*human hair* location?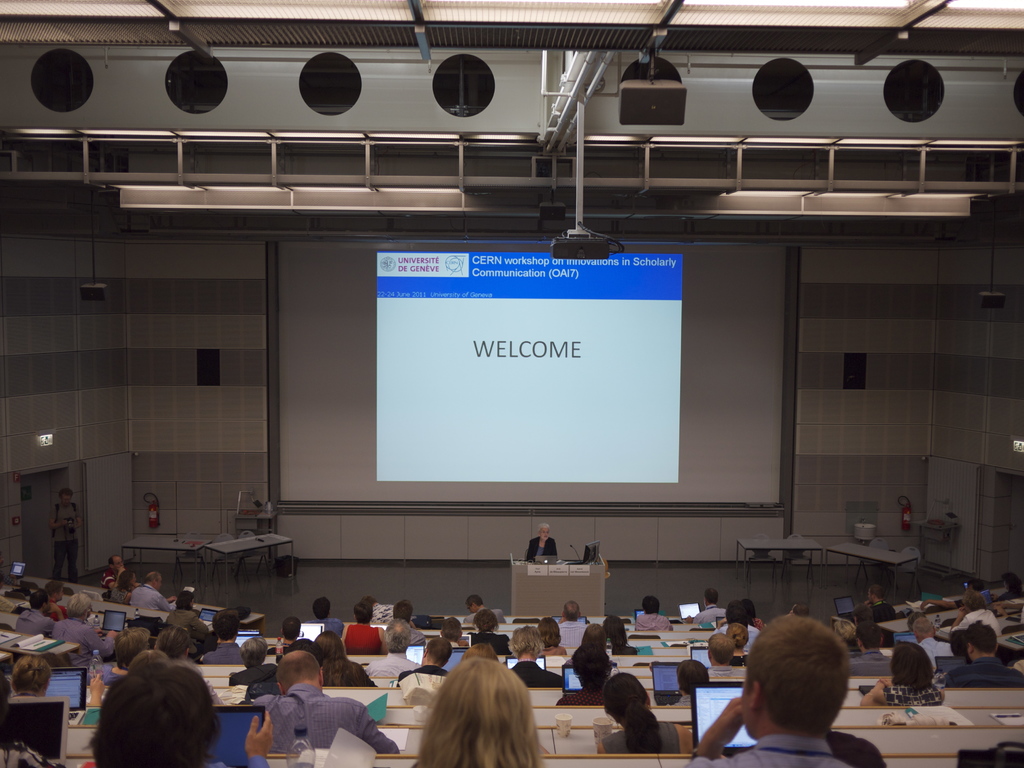
(705, 587, 721, 605)
